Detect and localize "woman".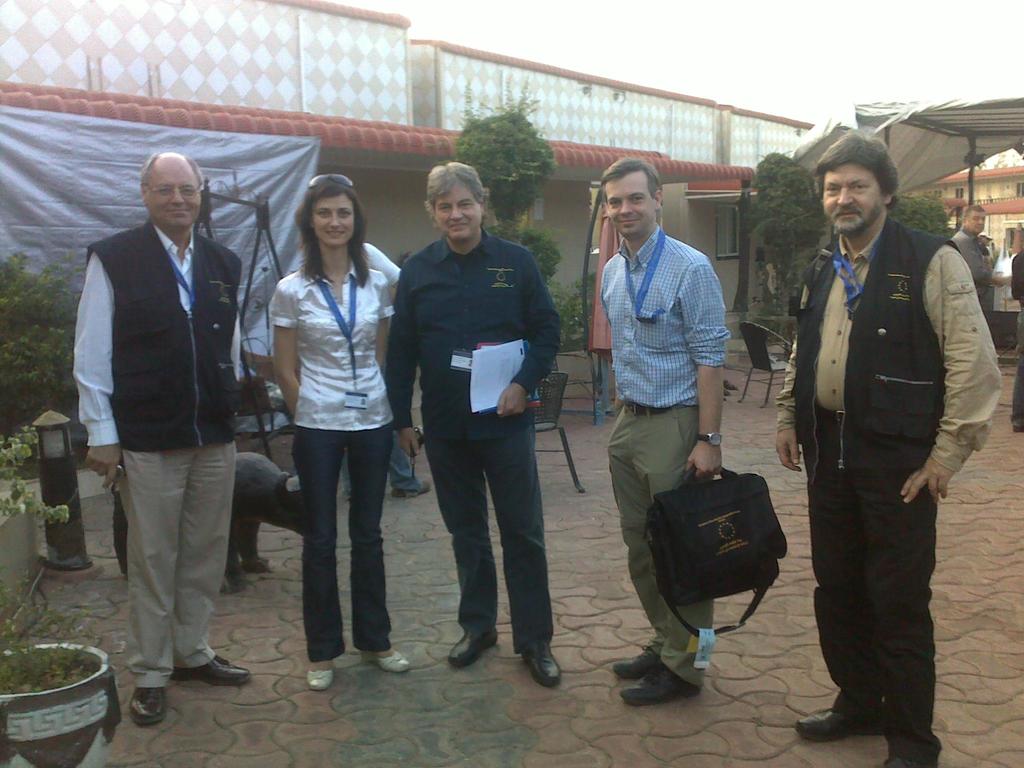
Localized at x1=246 y1=158 x2=401 y2=687.
